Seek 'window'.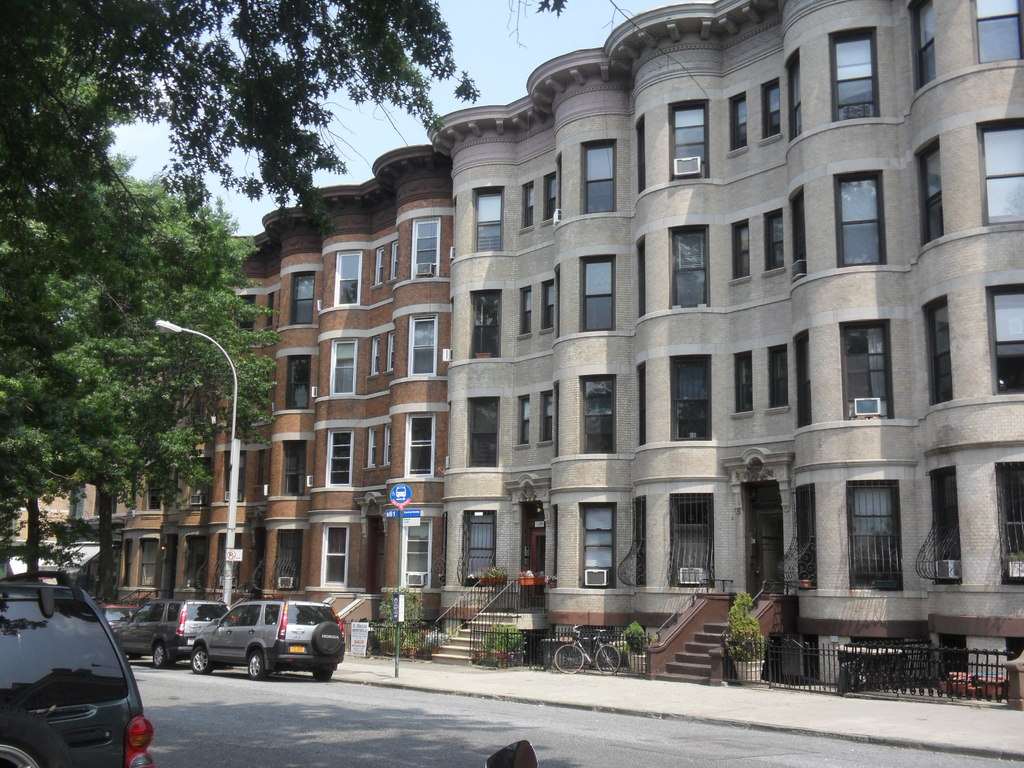
975, 0, 1023, 62.
